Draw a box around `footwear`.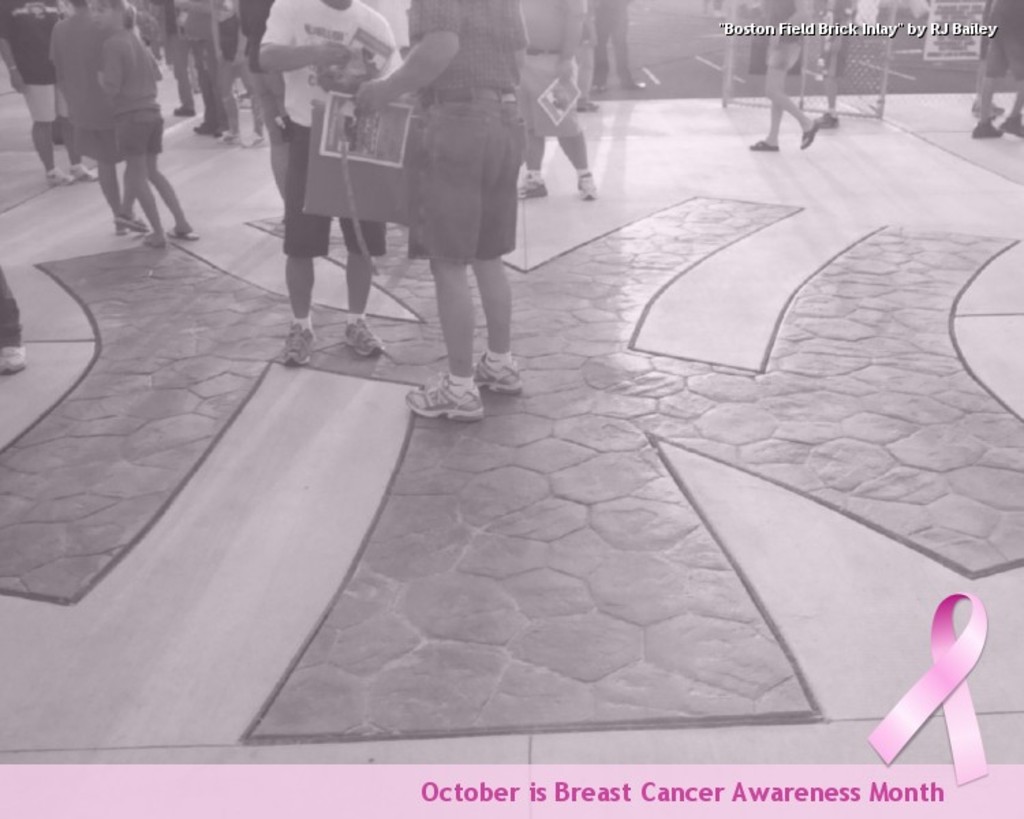
747:139:776:149.
